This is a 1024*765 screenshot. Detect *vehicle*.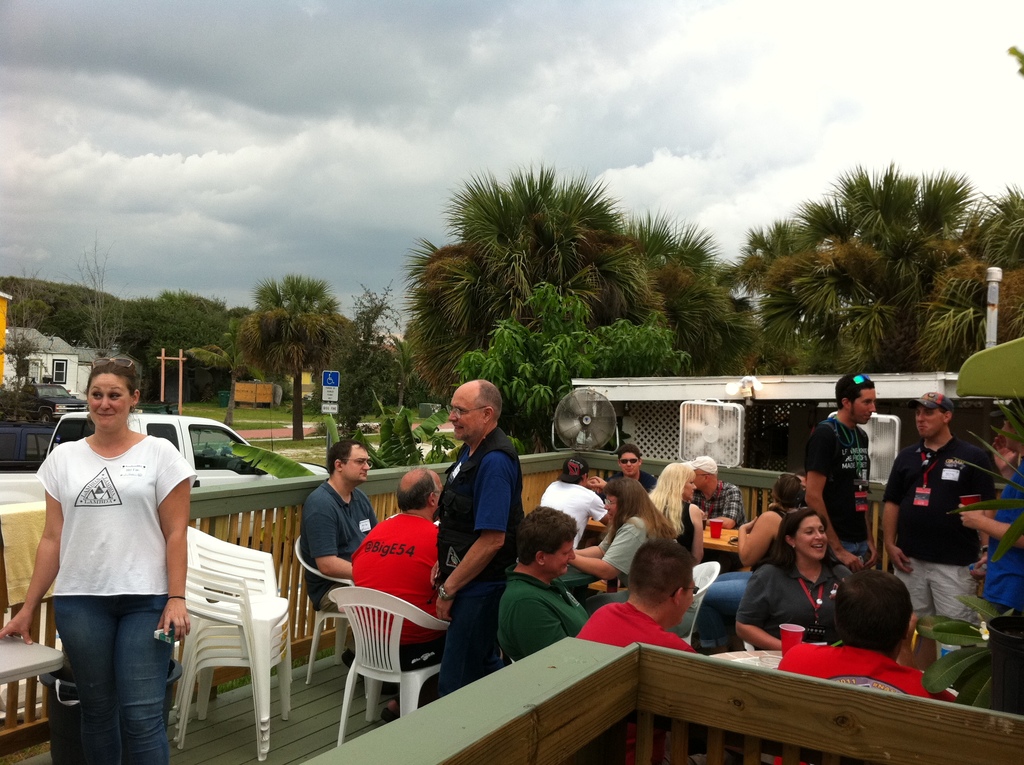
bbox(0, 417, 61, 472).
